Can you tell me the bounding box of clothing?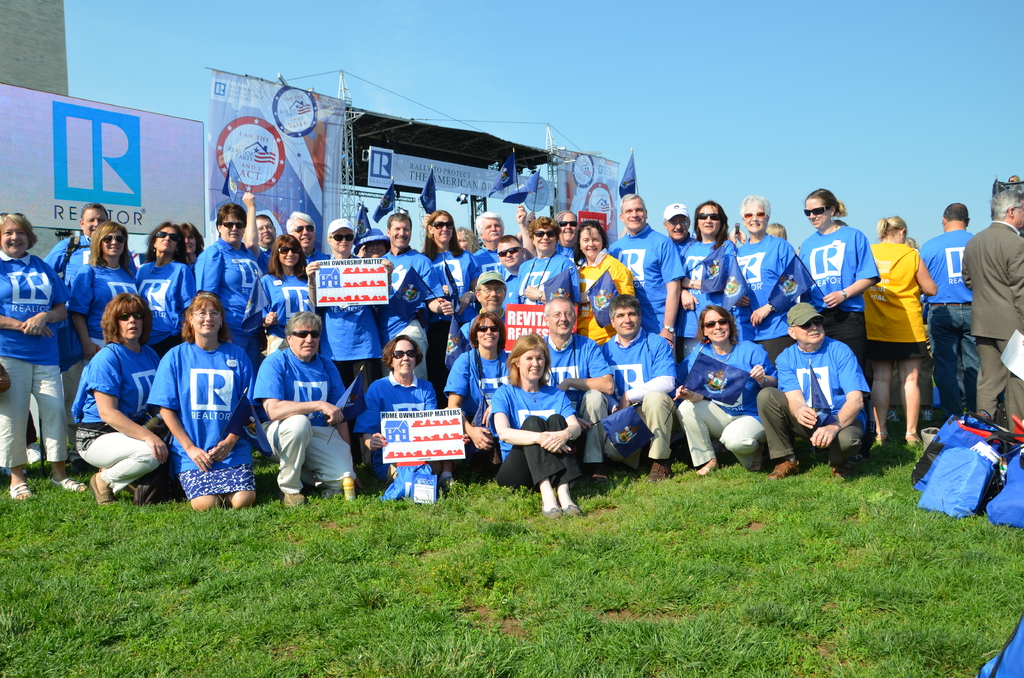
bbox=[847, 236, 928, 372].
